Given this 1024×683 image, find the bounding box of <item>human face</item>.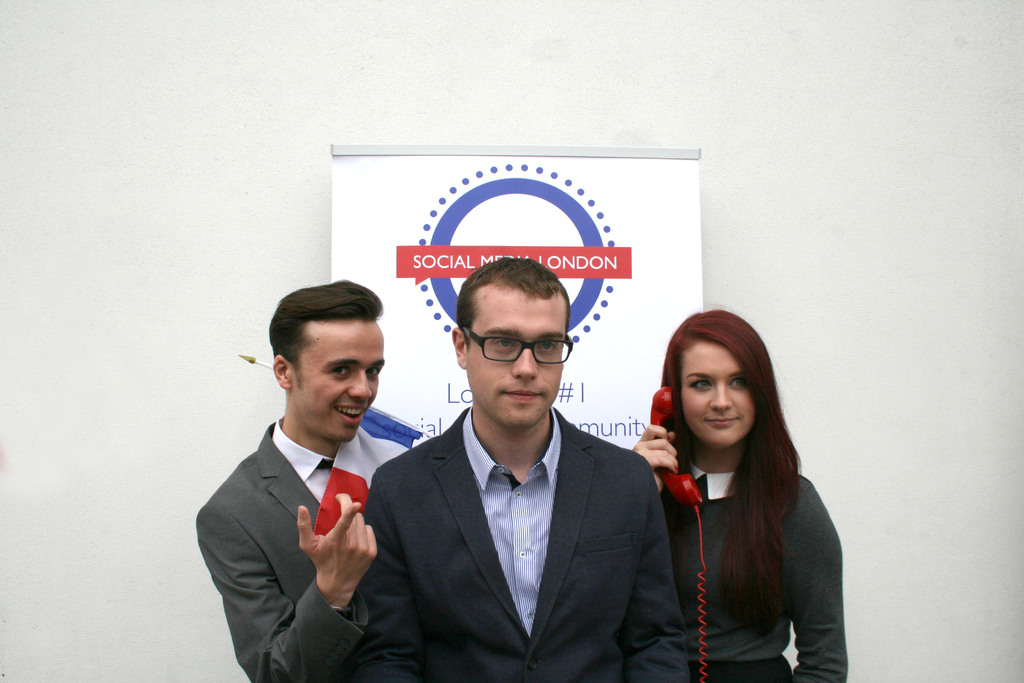
<region>680, 338, 753, 448</region>.
